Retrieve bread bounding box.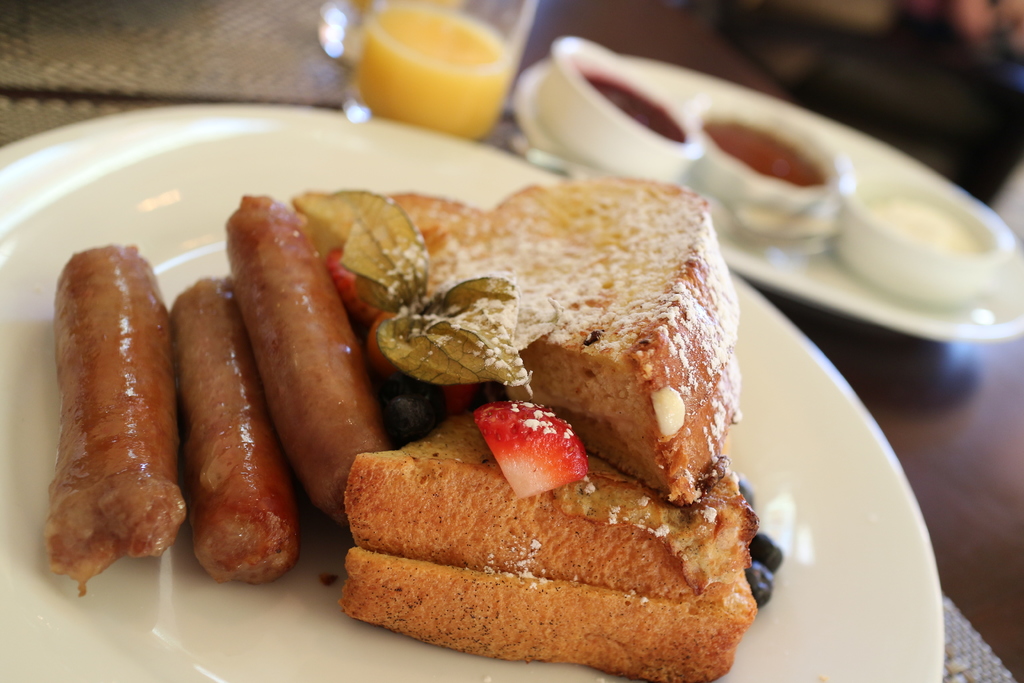
Bounding box: 355,539,760,682.
